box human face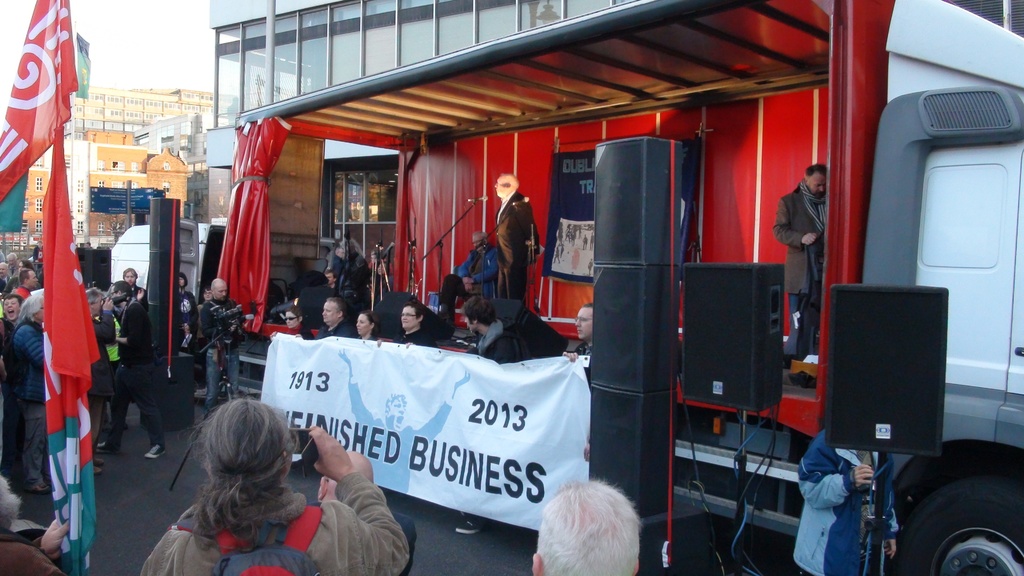
<bbox>27, 269, 40, 288</bbox>
